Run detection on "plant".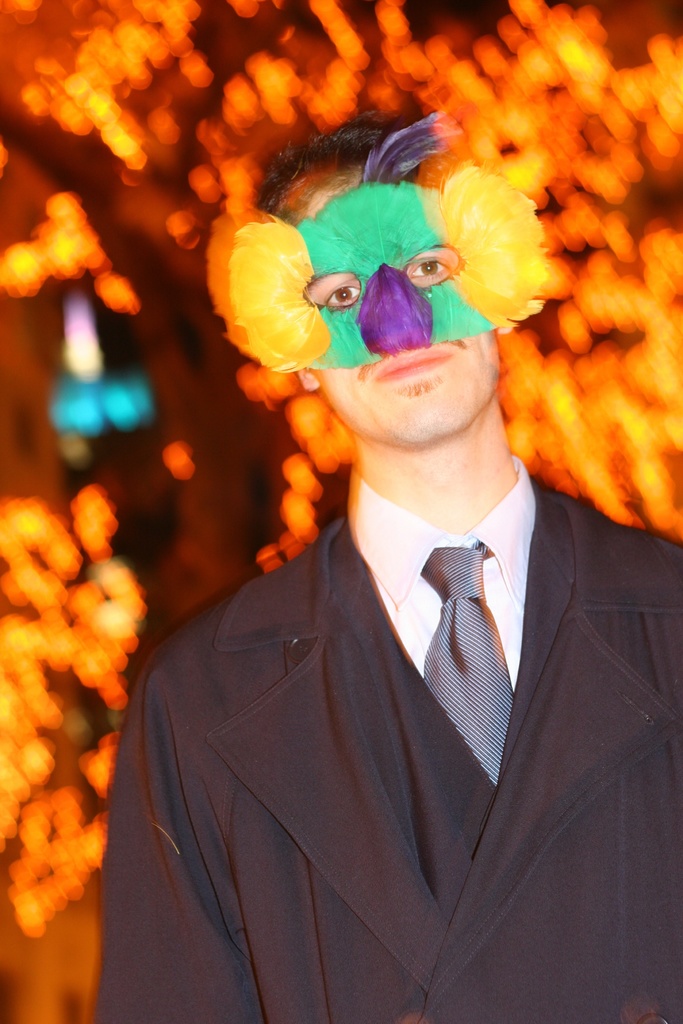
Result: left=0, top=0, right=682, bottom=1023.
